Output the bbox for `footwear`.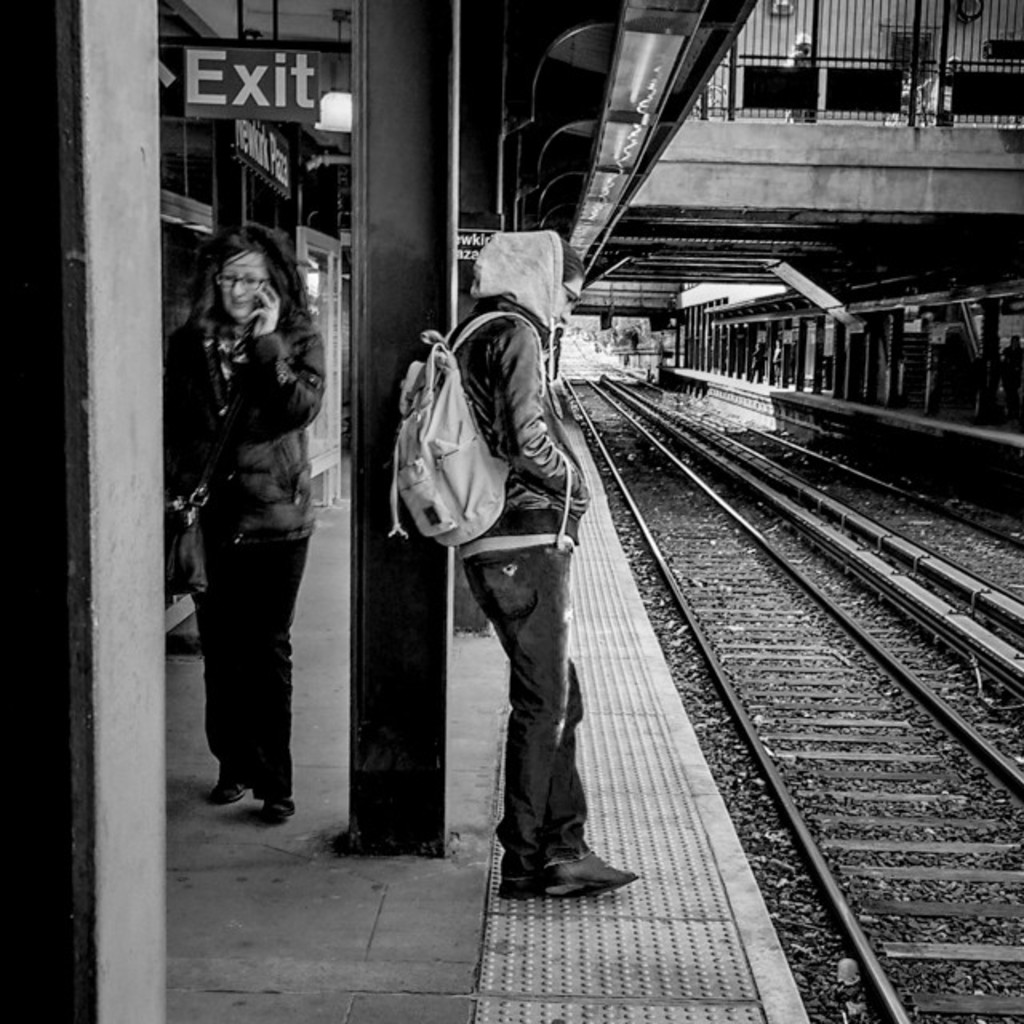
(left=541, top=848, right=634, bottom=891).
